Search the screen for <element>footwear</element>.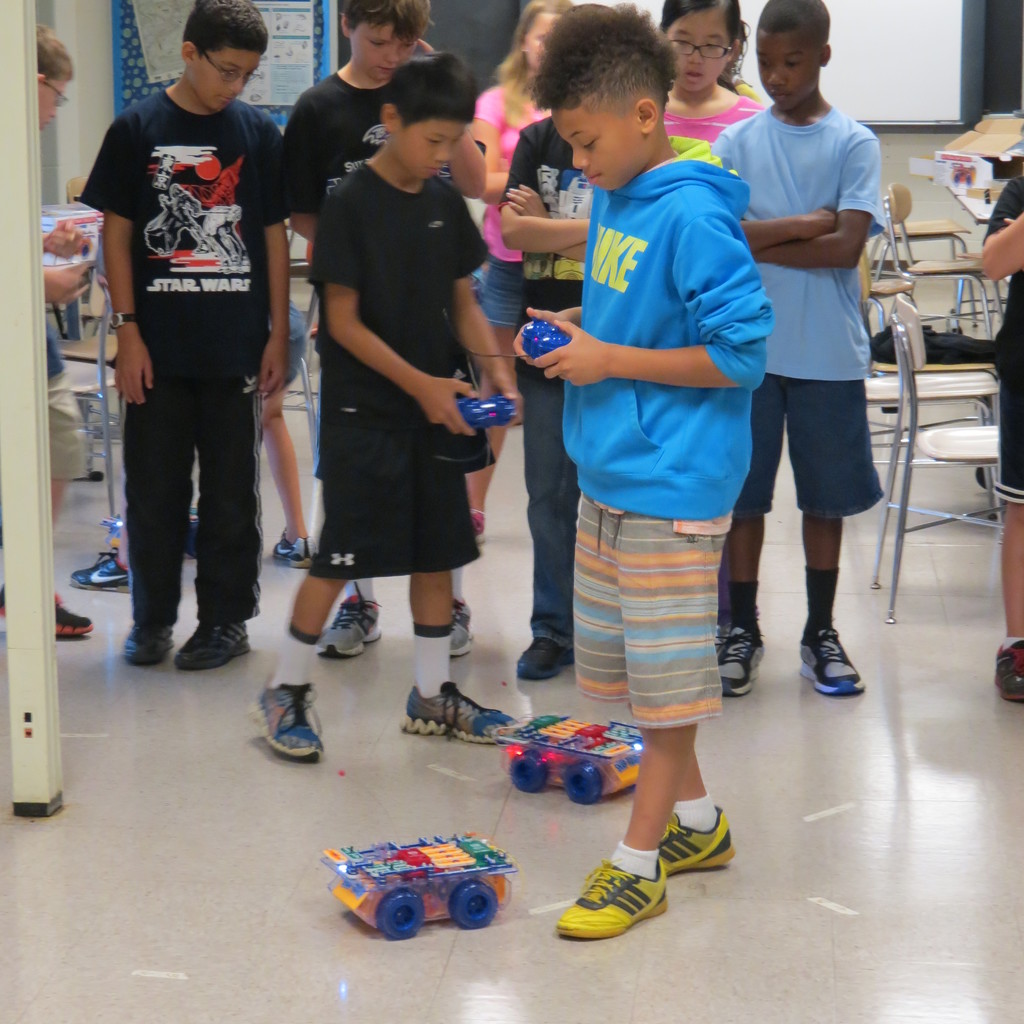
Found at 114/617/180/671.
